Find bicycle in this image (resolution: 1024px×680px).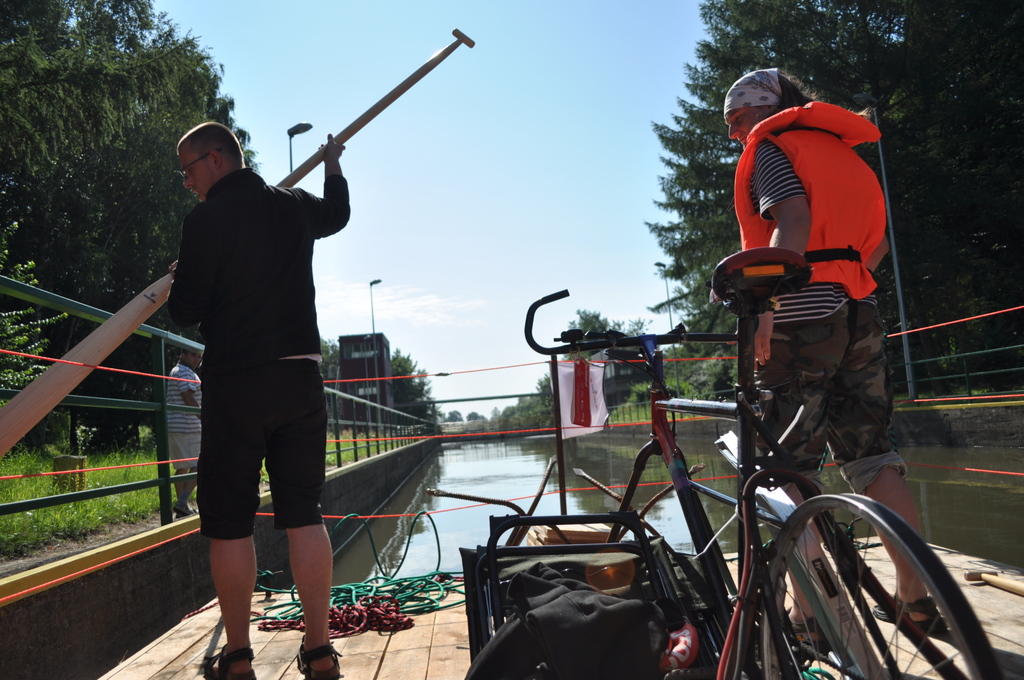
crop(516, 268, 932, 679).
